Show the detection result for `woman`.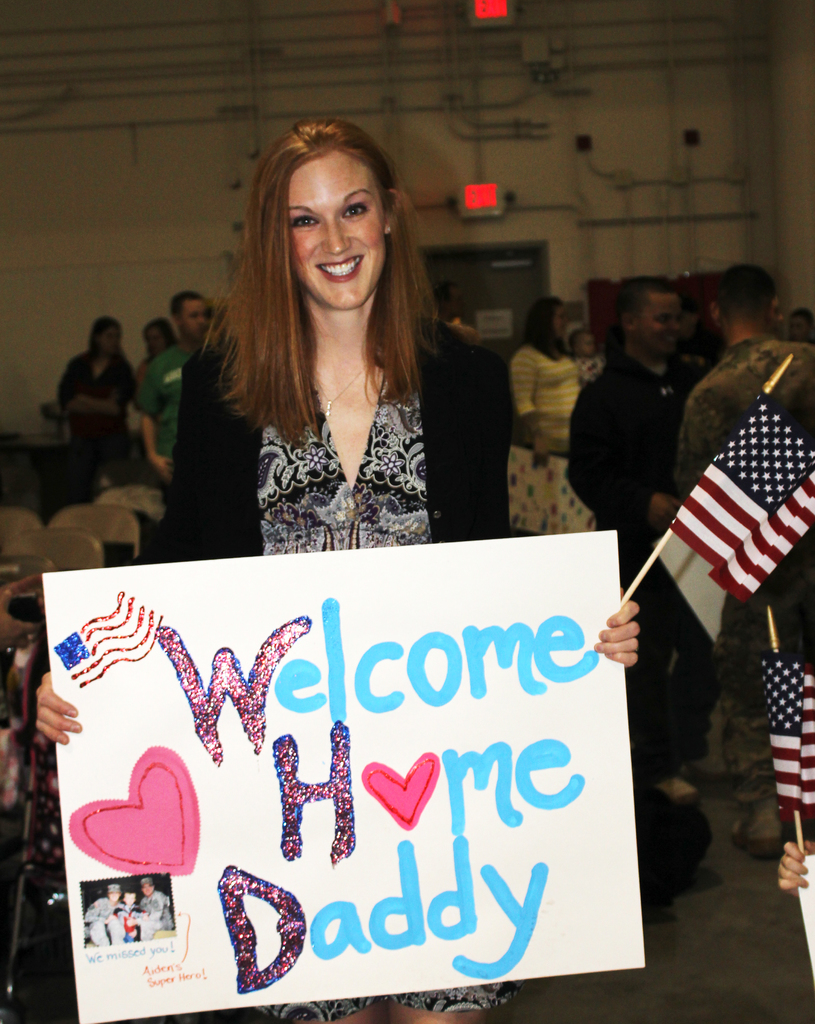
42 314 137 443.
